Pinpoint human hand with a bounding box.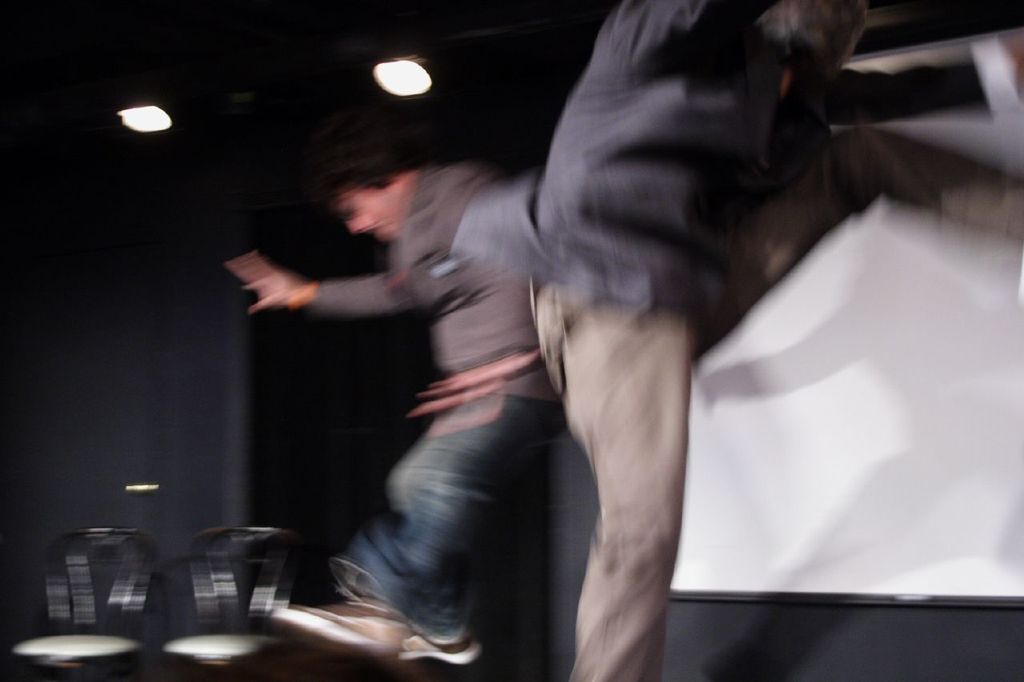
locate(233, 248, 292, 303).
